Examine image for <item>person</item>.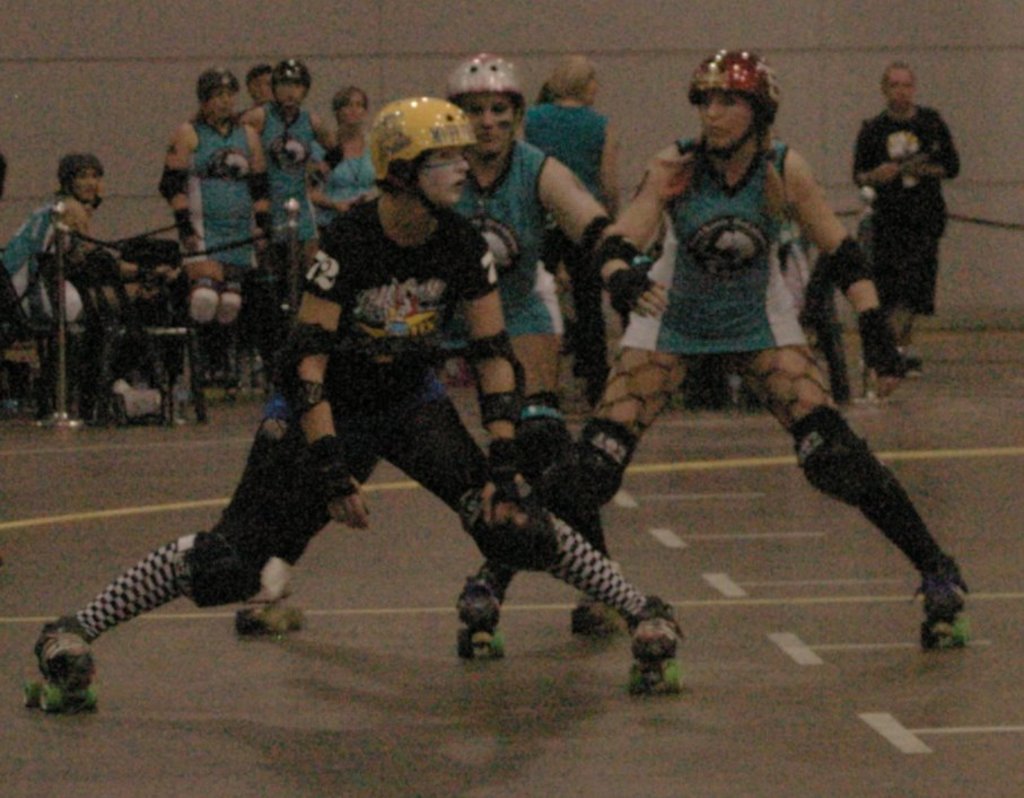
Examination result: locate(616, 63, 918, 635).
